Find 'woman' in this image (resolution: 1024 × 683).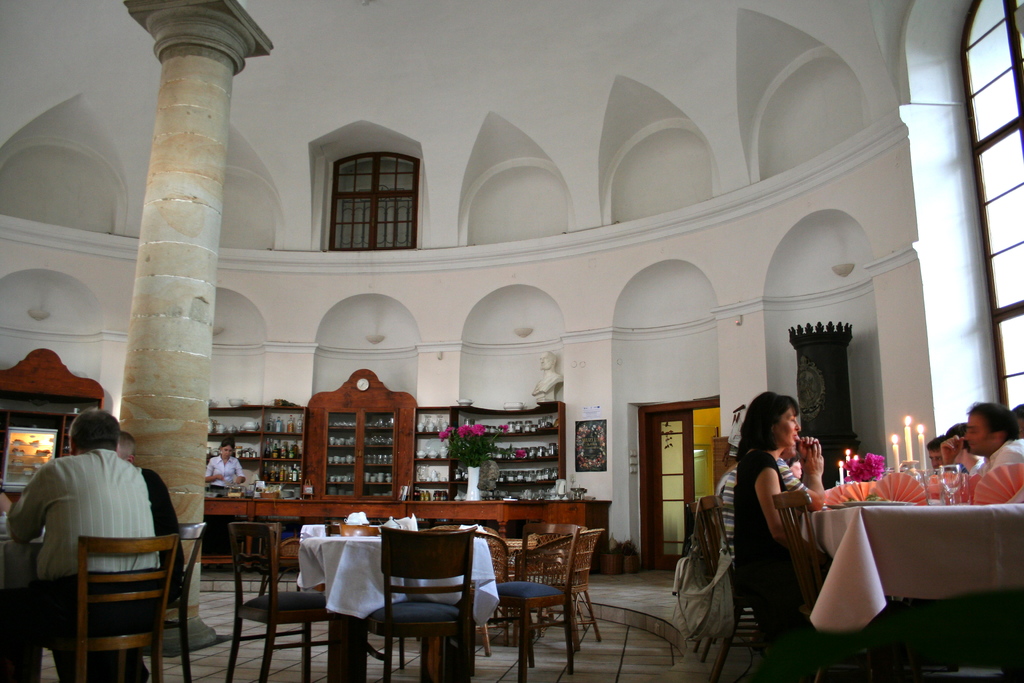
[x1=202, y1=436, x2=246, y2=490].
